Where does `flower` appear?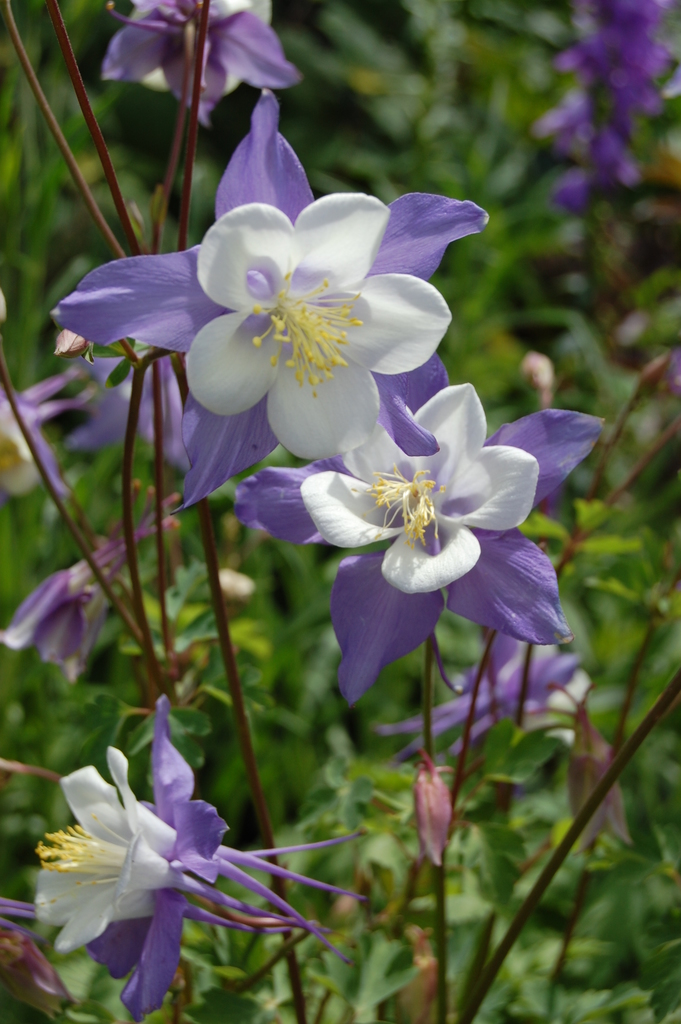
Appears at [0,506,179,681].
